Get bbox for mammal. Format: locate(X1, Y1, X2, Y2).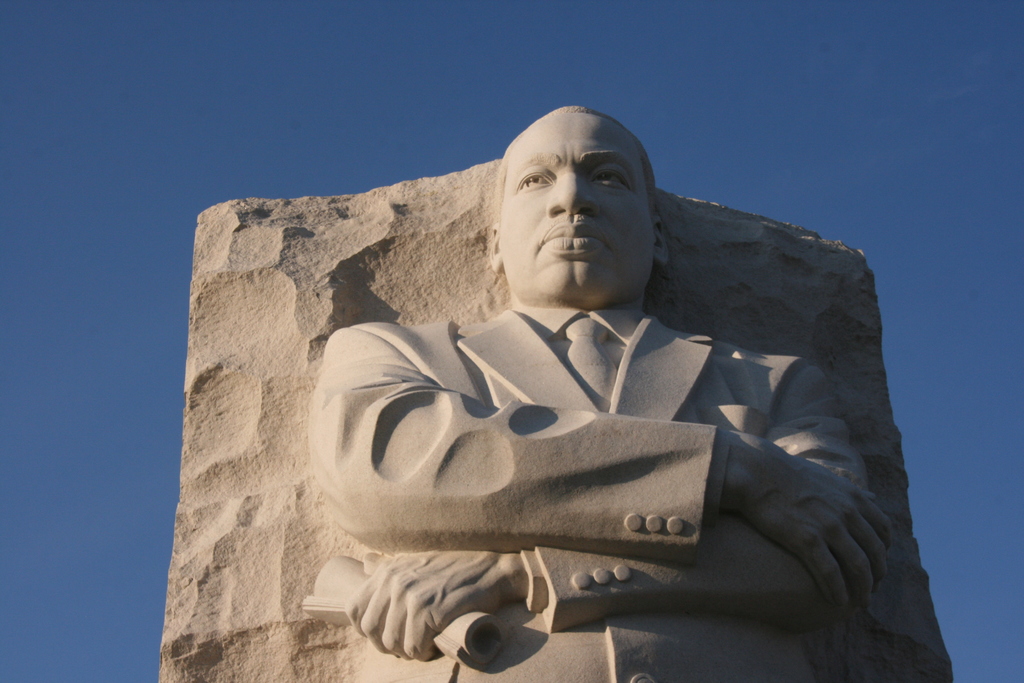
locate(292, 136, 924, 666).
